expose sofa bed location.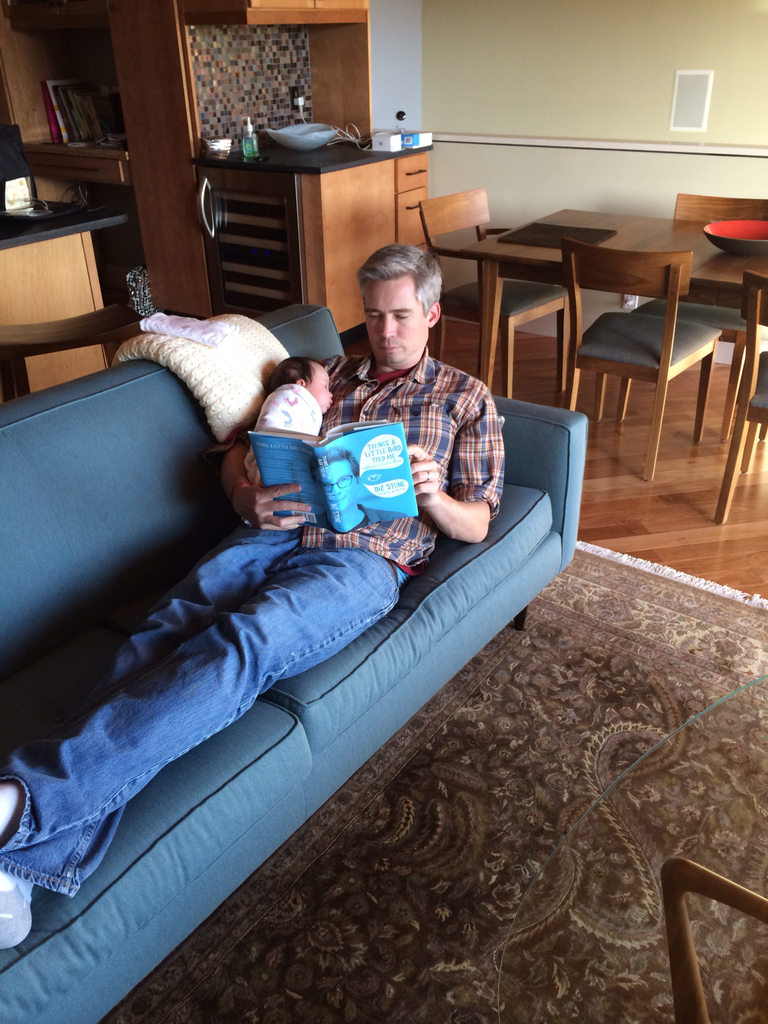
Exposed at <box>0,299,591,1023</box>.
